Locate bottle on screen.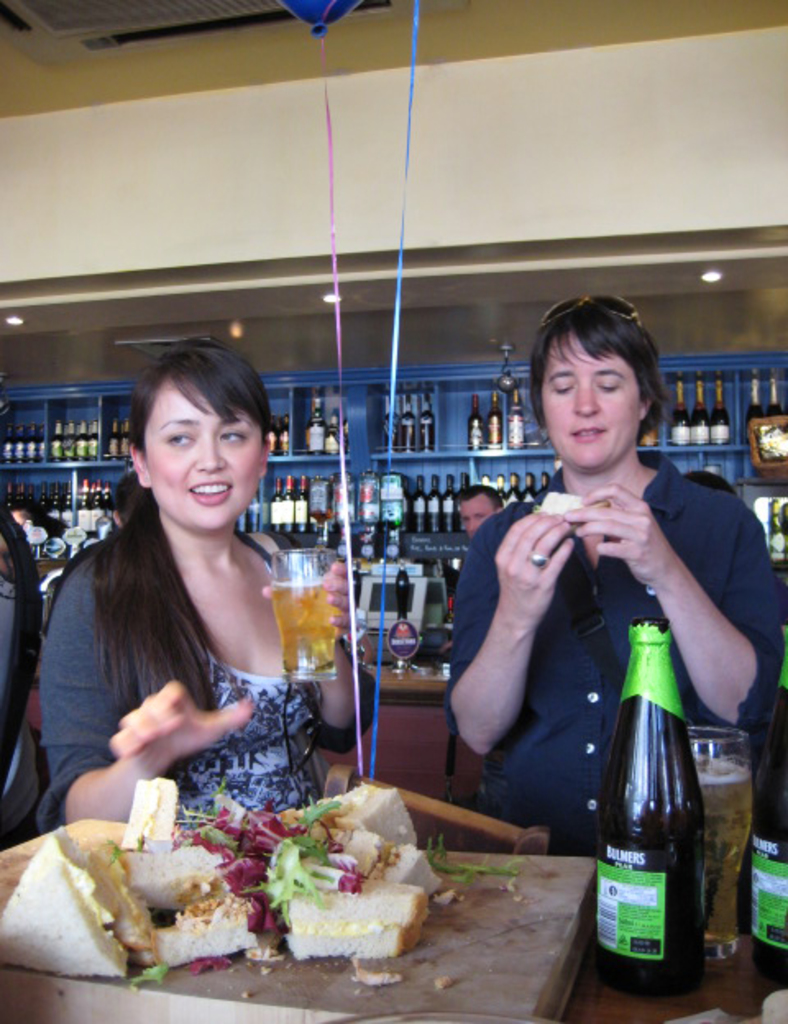
On screen at Rect(396, 473, 414, 519).
